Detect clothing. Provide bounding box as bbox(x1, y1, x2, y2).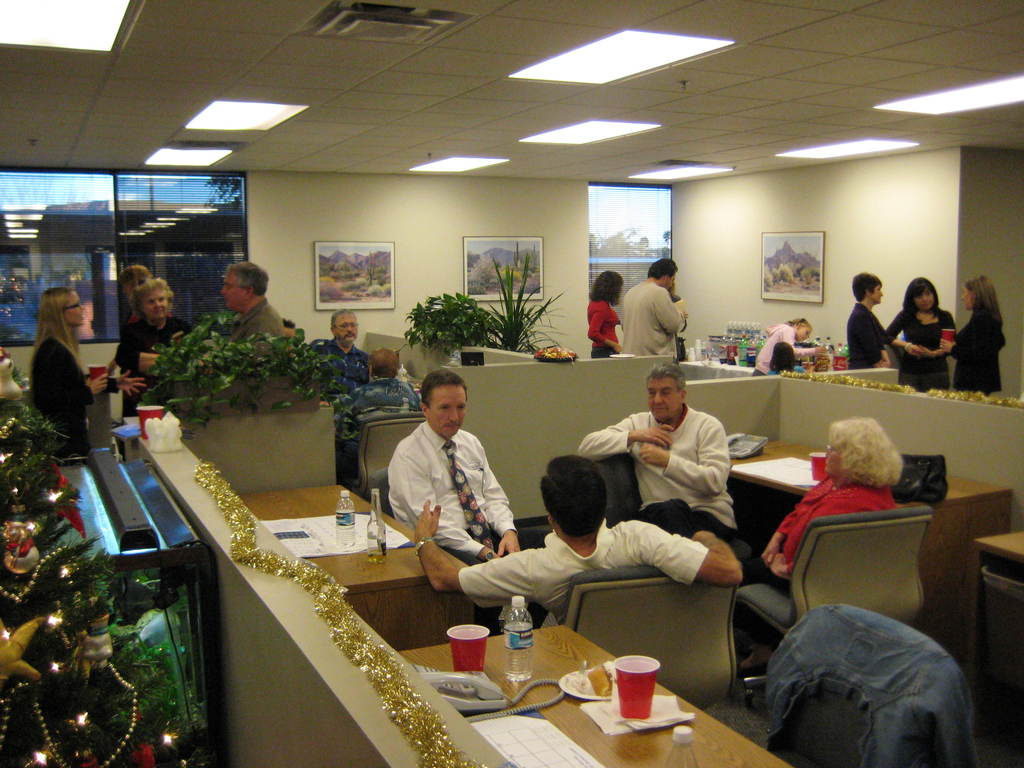
bbox(952, 310, 1000, 395).
